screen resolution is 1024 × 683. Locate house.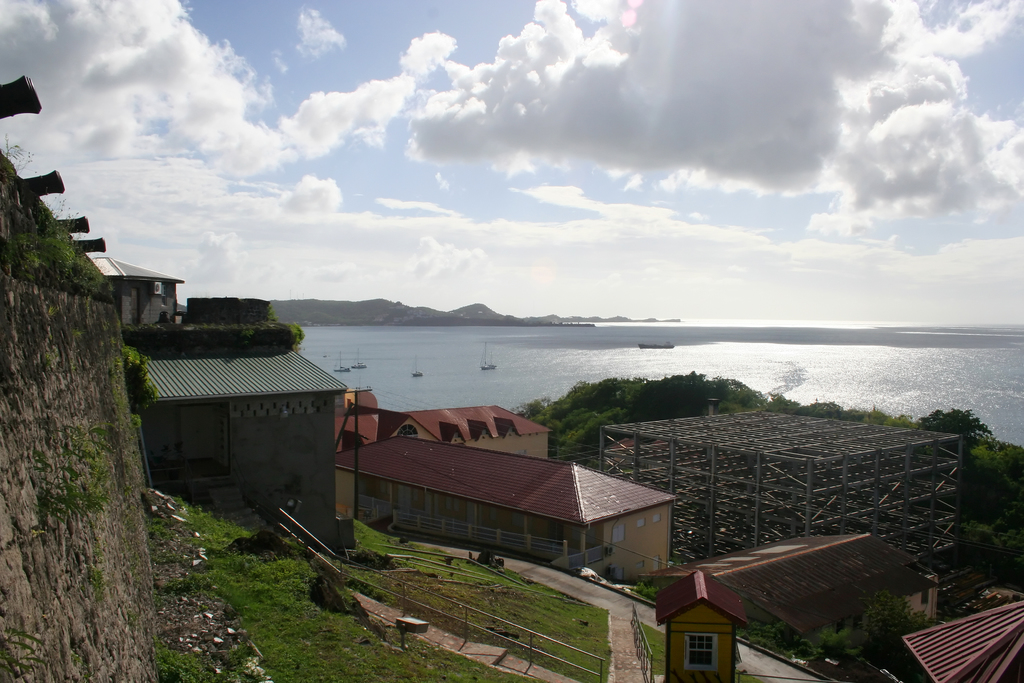
[x1=664, y1=540, x2=936, y2=661].
